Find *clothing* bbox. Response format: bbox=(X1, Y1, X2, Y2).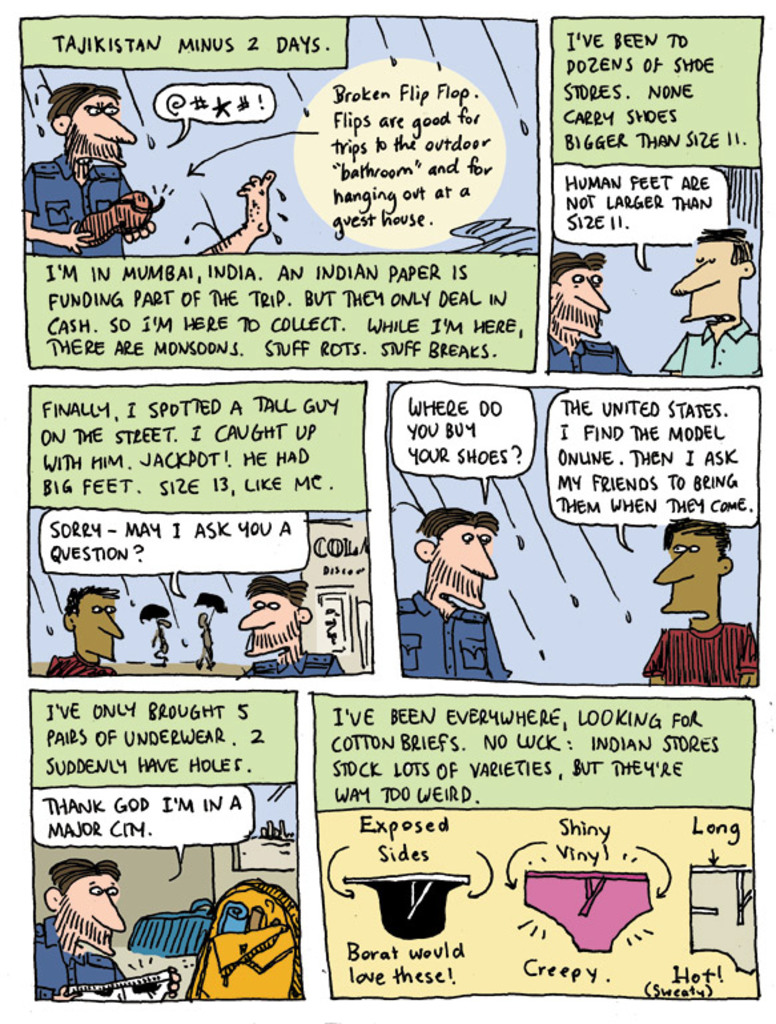
bbox=(523, 867, 658, 948).
